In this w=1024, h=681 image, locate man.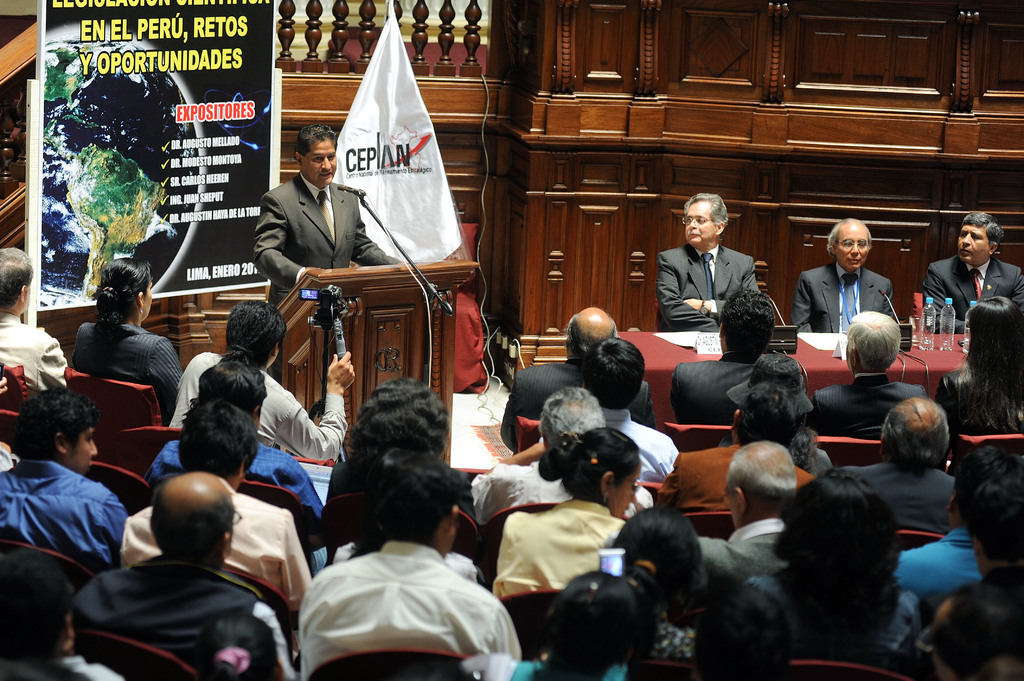
Bounding box: pyautogui.locateOnScreen(922, 211, 1023, 336).
